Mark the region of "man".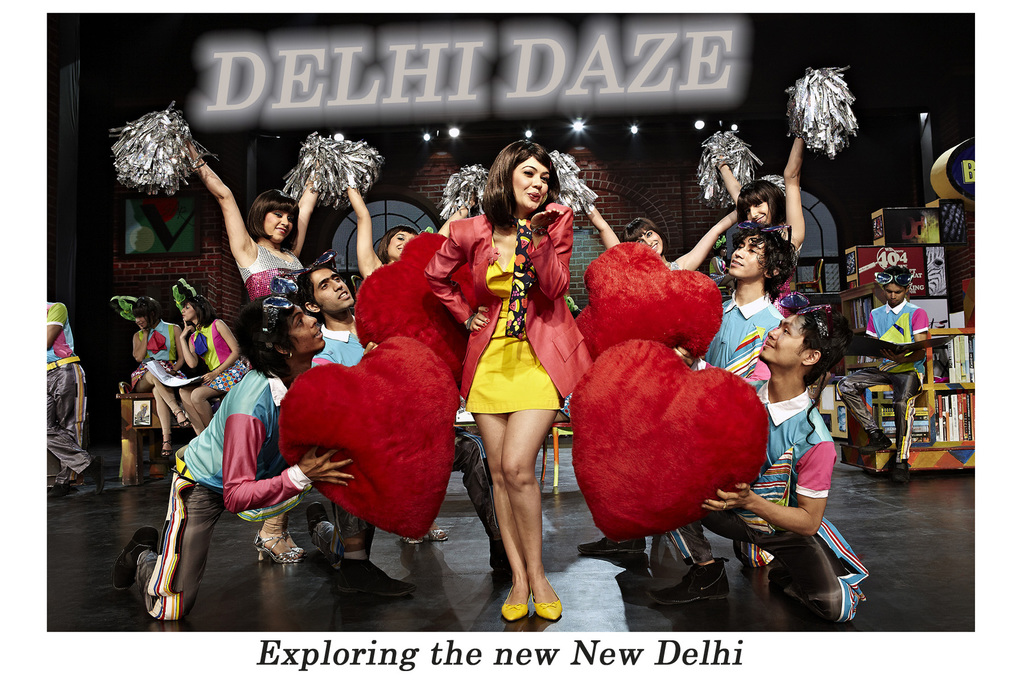
Region: (296,262,376,566).
